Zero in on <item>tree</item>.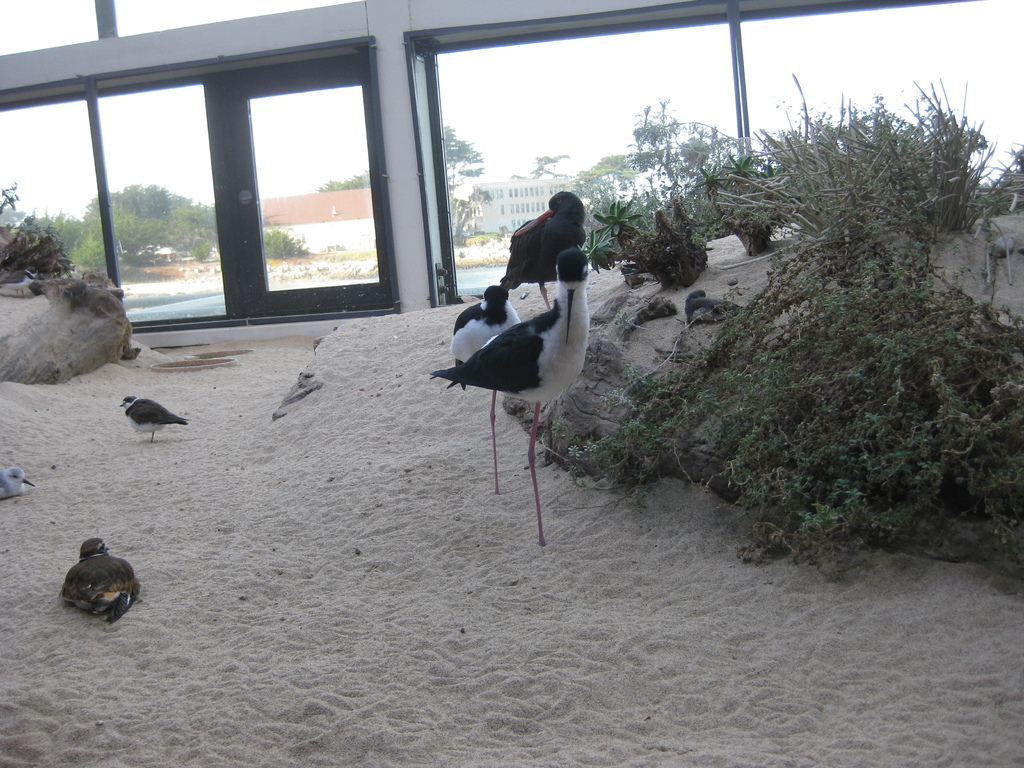
Zeroed in: <bbox>447, 122, 481, 188</bbox>.
